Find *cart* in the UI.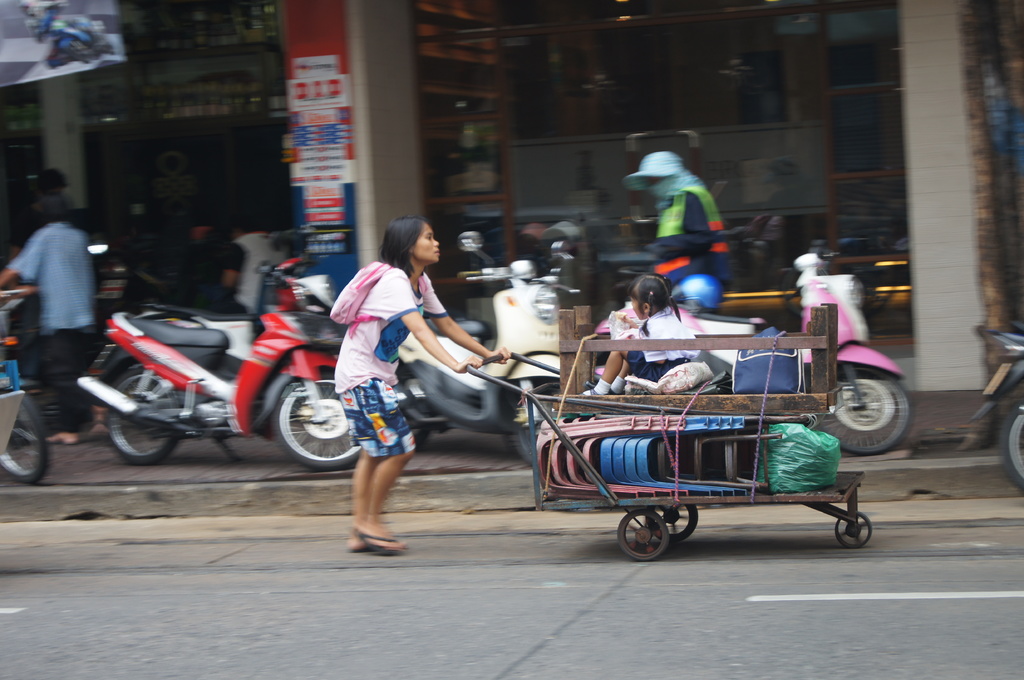
UI element at BBox(467, 350, 874, 561).
